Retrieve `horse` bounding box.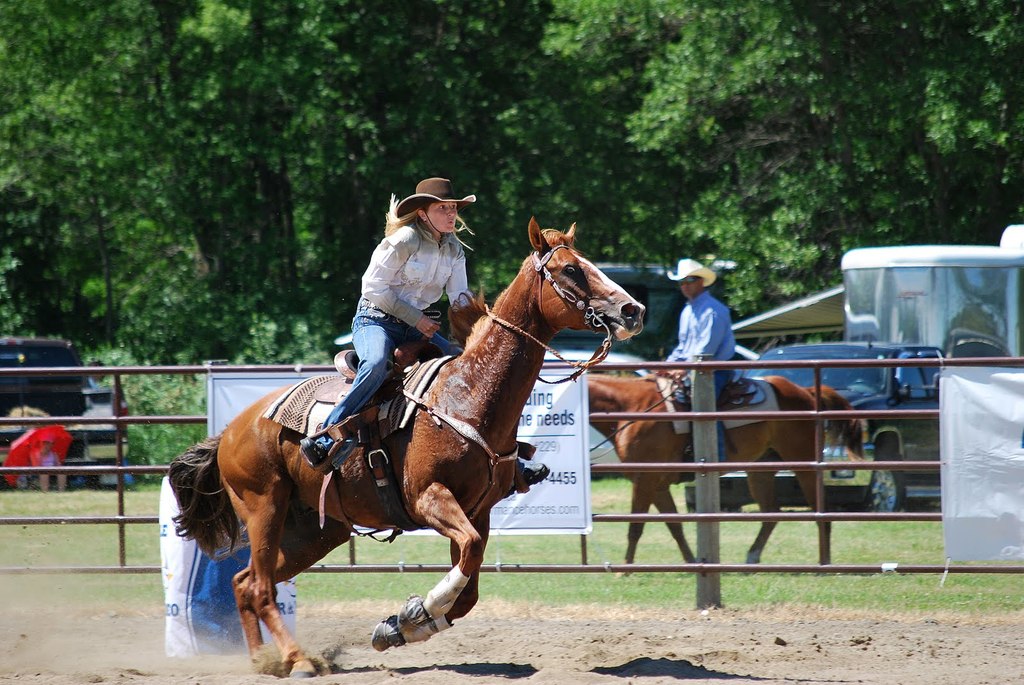
Bounding box: 587 374 869 574.
